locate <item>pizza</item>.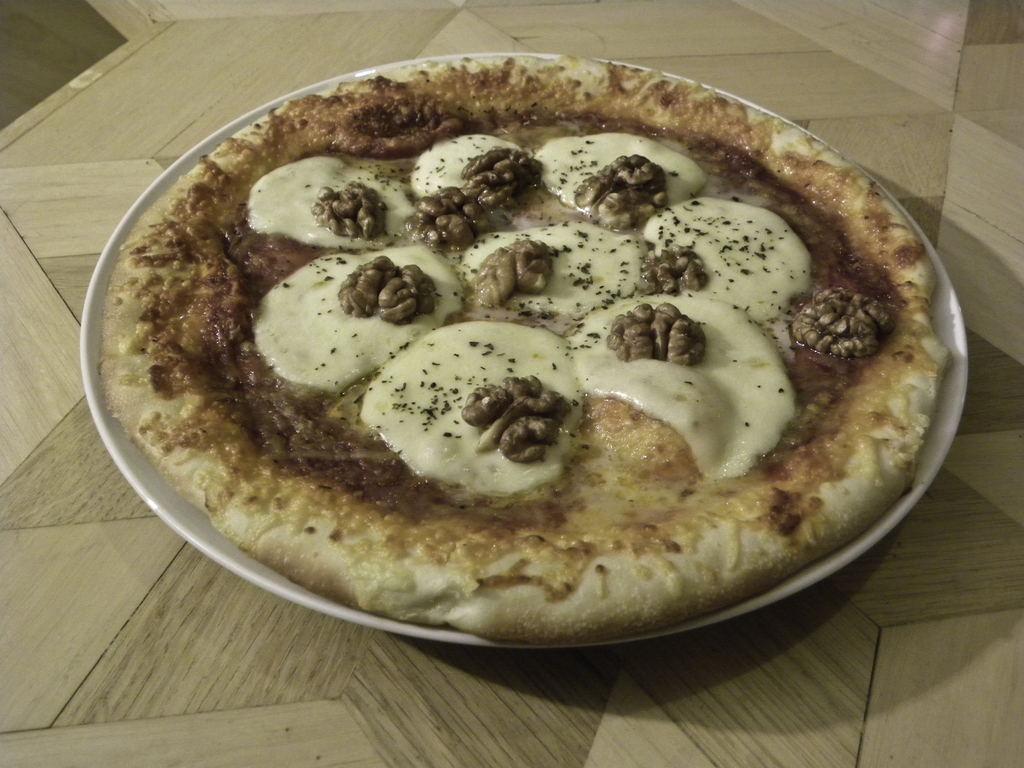
Bounding box: <region>92, 57, 947, 641</region>.
